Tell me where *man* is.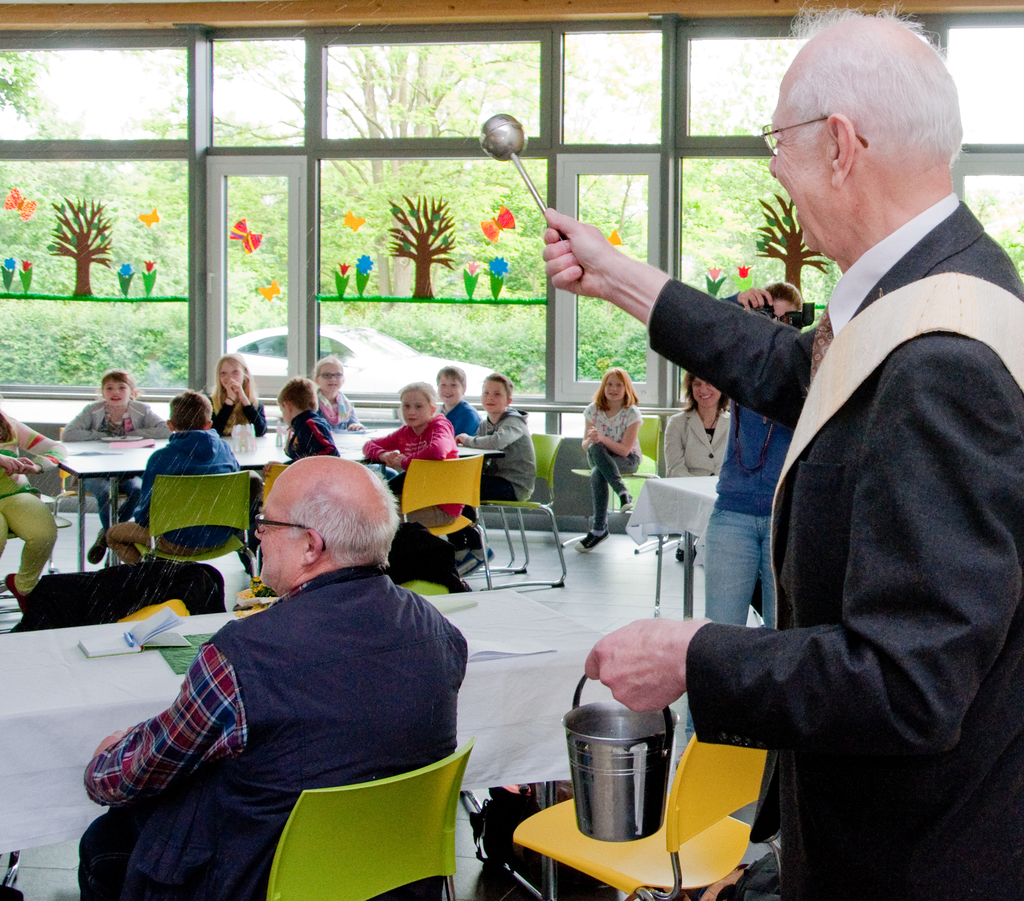
*man* is at bbox=[70, 452, 449, 900].
